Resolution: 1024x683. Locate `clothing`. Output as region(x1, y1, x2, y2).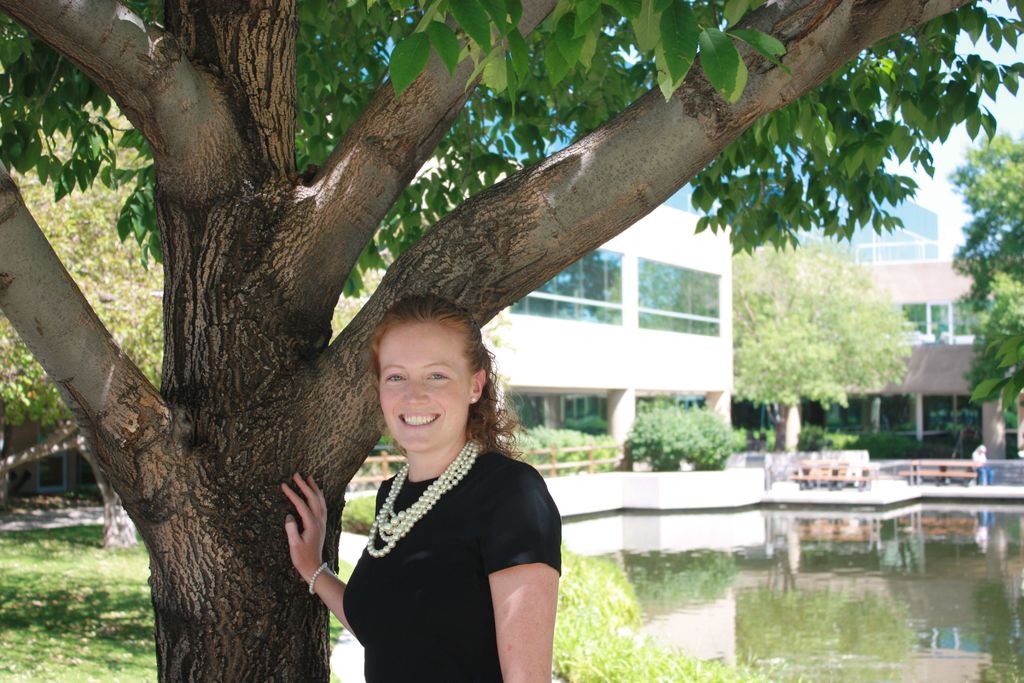
region(342, 438, 562, 682).
